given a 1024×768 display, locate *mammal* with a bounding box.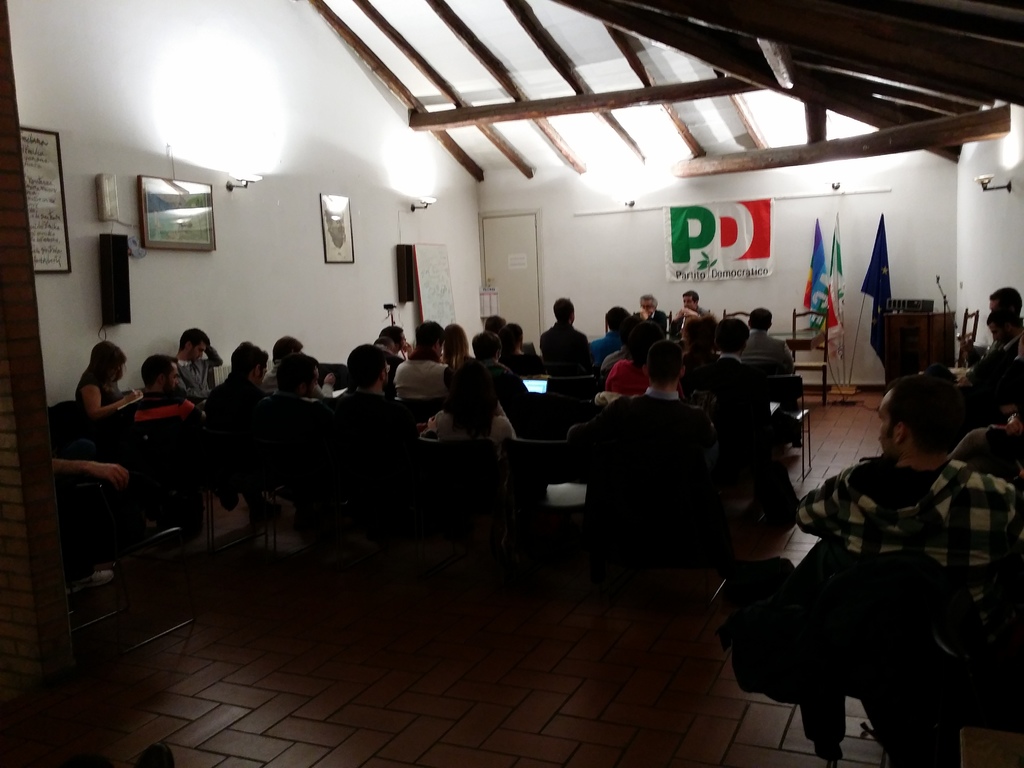
Located: (left=483, top=313, right=508, bottom=333).
